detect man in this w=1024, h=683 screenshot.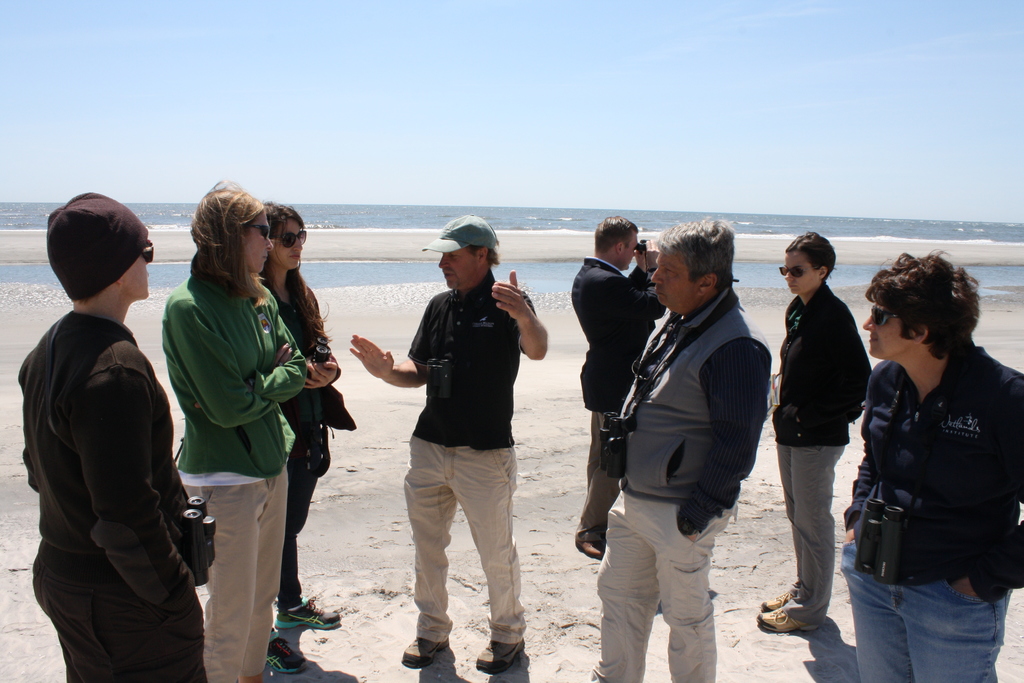
Detection: [left=845, top=241, right=1023, bottom=682].
